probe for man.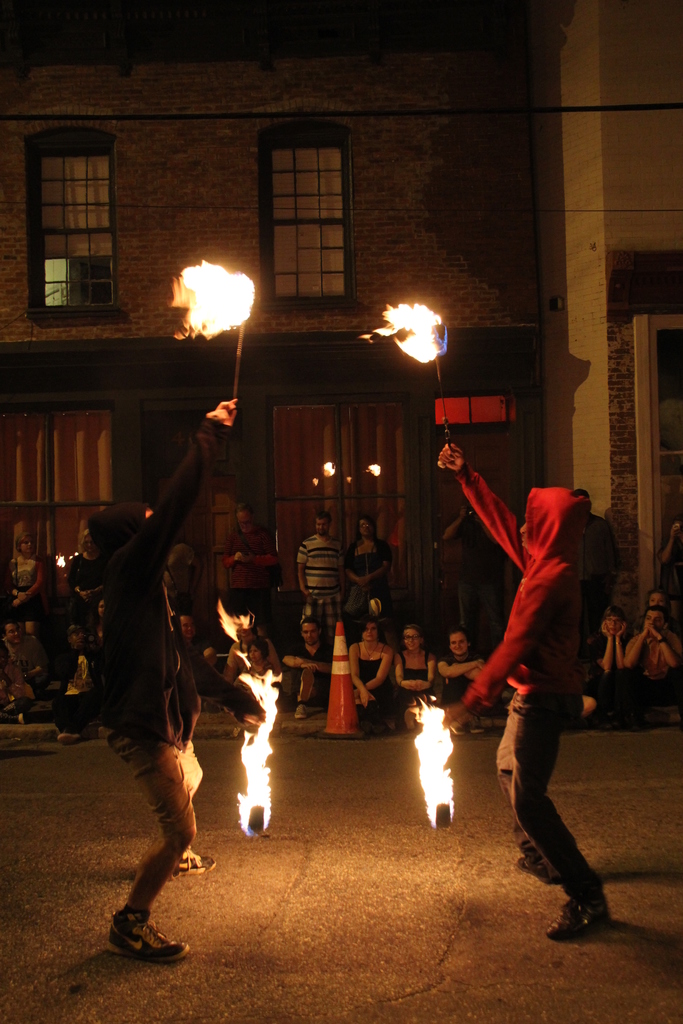
Probe result: {"x1": 430, "y1": 433, "x2": 593, "y2": 935}.
